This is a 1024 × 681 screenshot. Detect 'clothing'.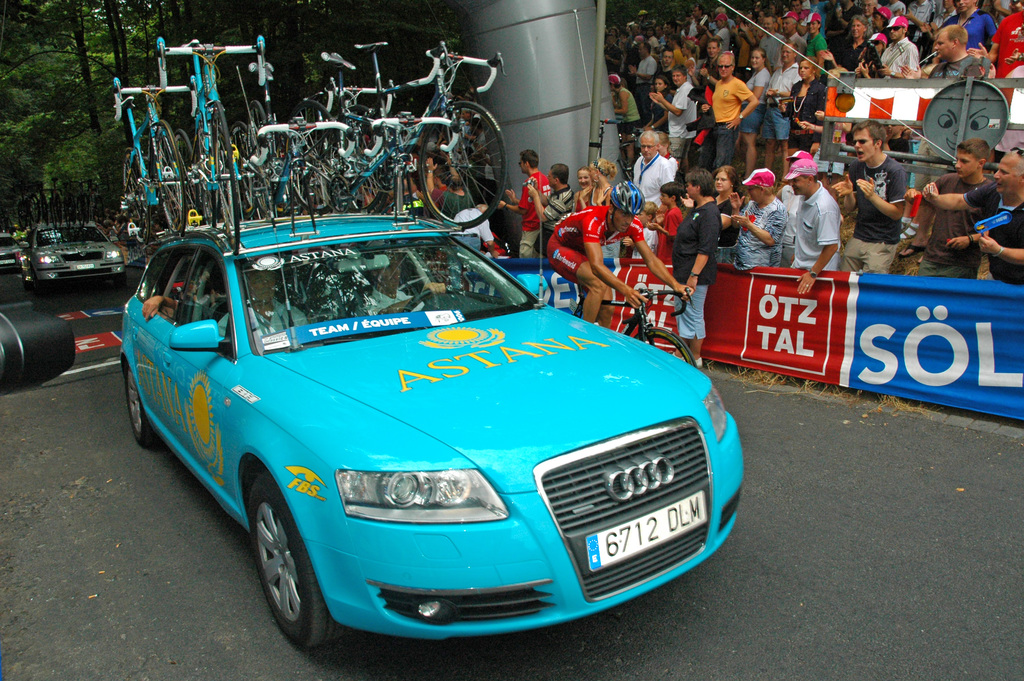
detection(666, 81, 696, 156).
